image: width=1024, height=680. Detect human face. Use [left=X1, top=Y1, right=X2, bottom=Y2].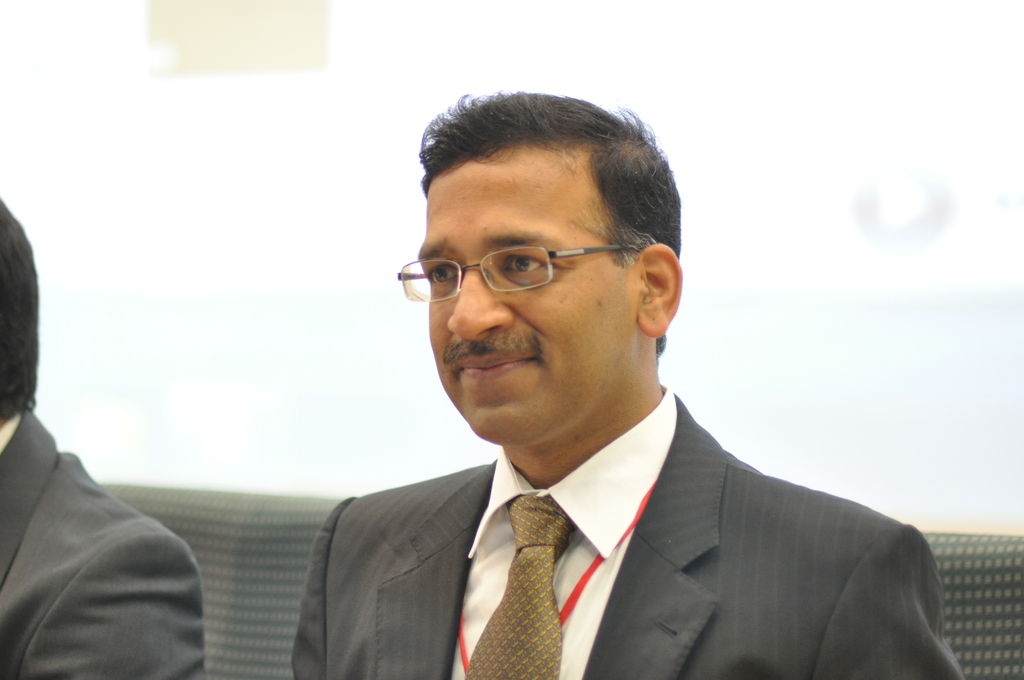
[left=420, top=163, right=638, bottom=444].
